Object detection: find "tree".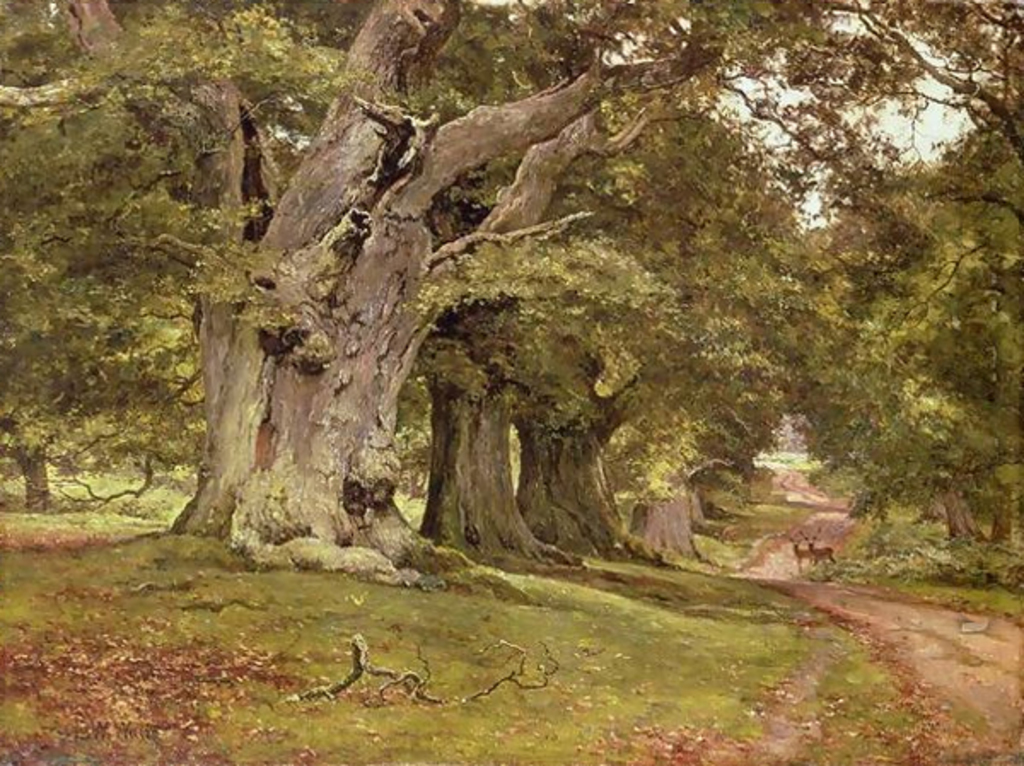
(left=782, top=229, right=1022, bottom=537).
